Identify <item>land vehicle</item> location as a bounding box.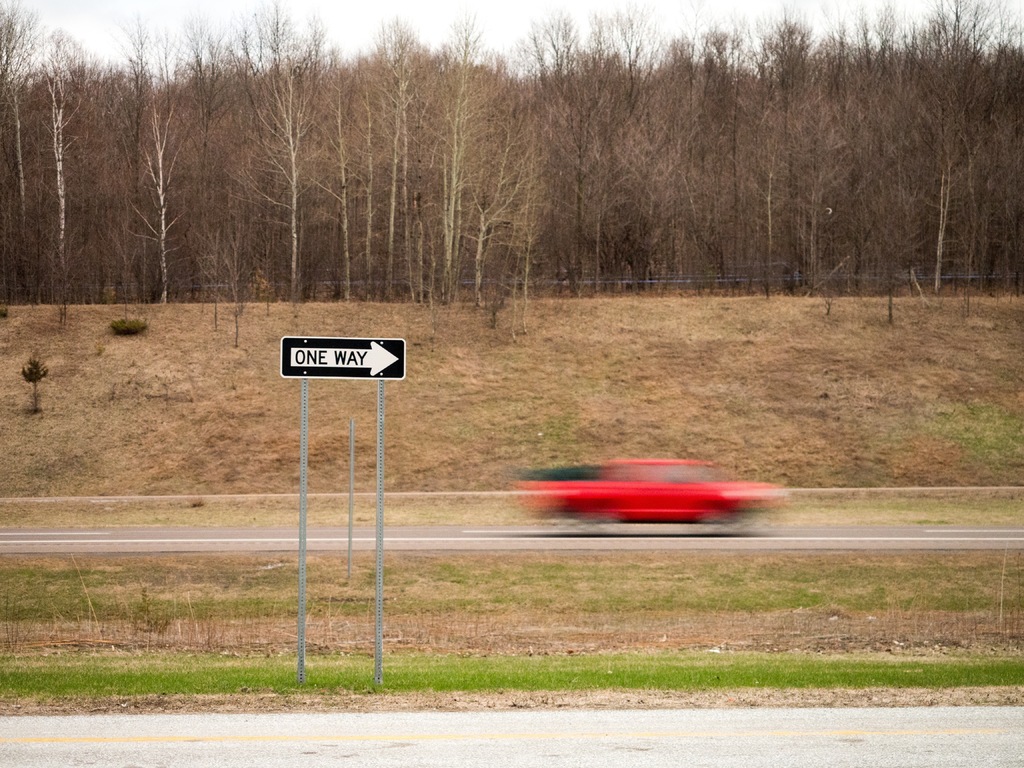
box=[511, 450, 780, 535].
